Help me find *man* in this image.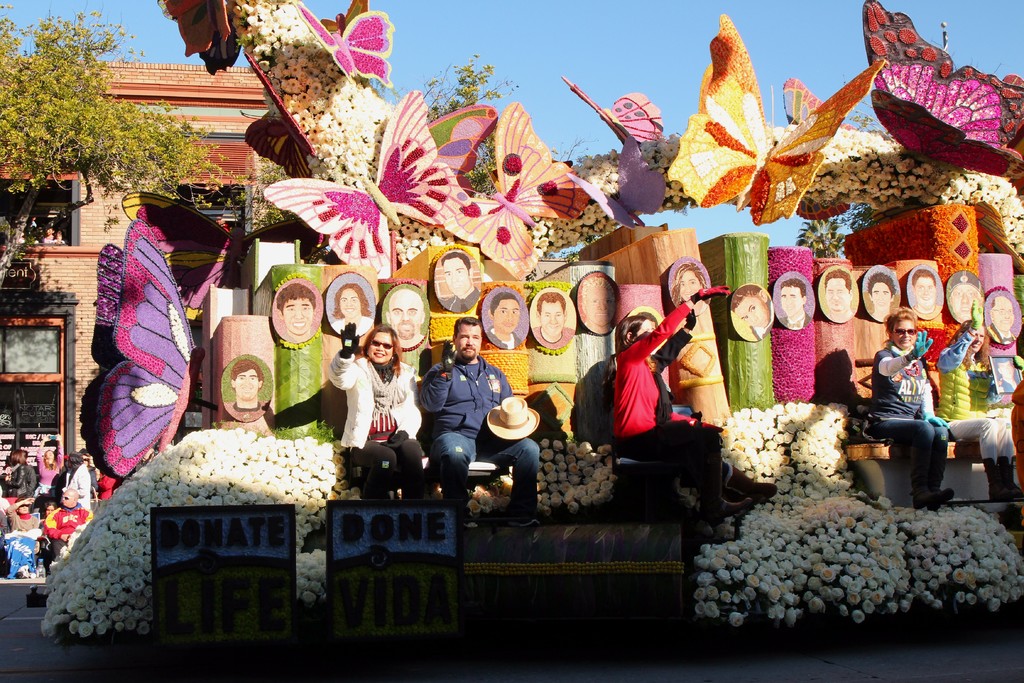
Found it: bbox(989, 291, 1010, 345).
